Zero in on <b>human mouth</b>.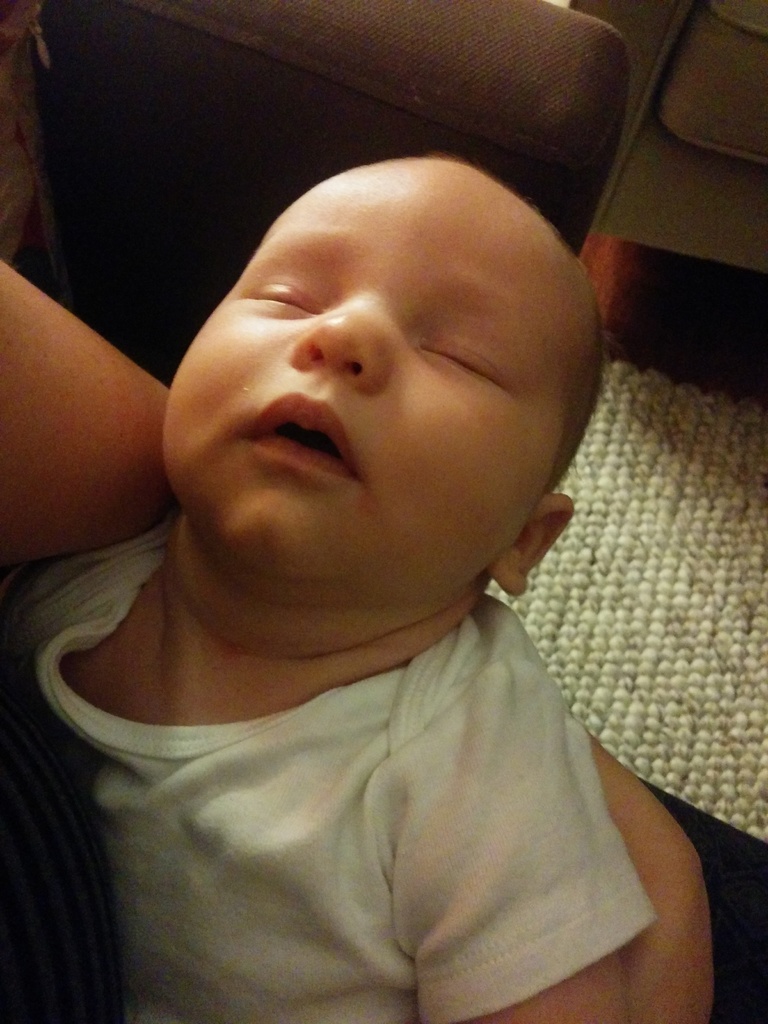
Zeroed in: <bbox>248, 394, 359, 481</bbox>.
